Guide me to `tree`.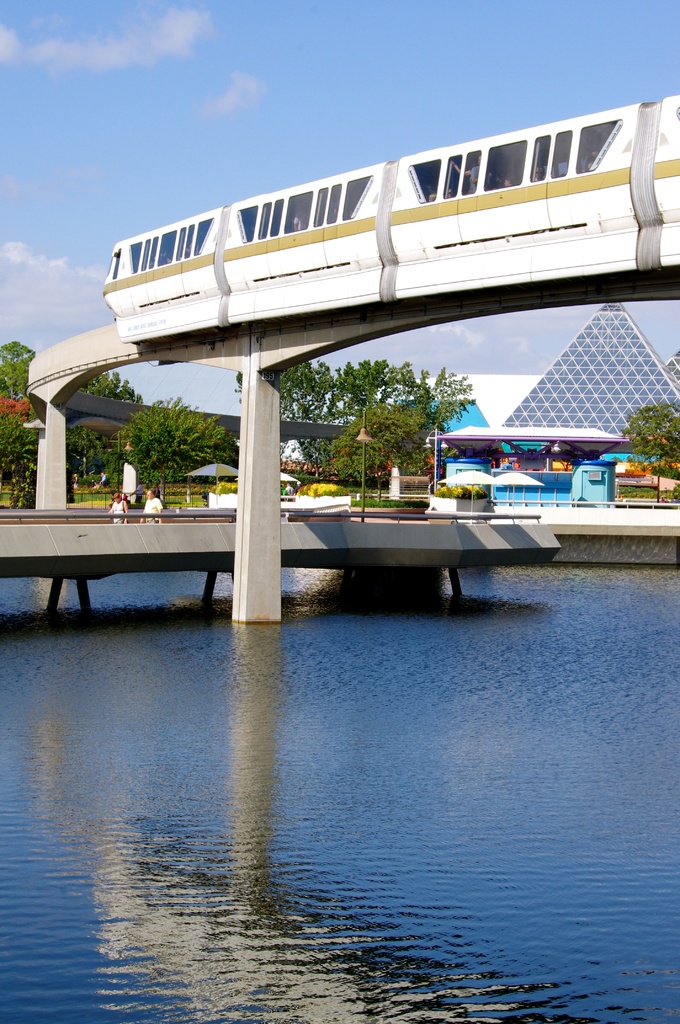
Guidance: (616, 406, 679, 502).
